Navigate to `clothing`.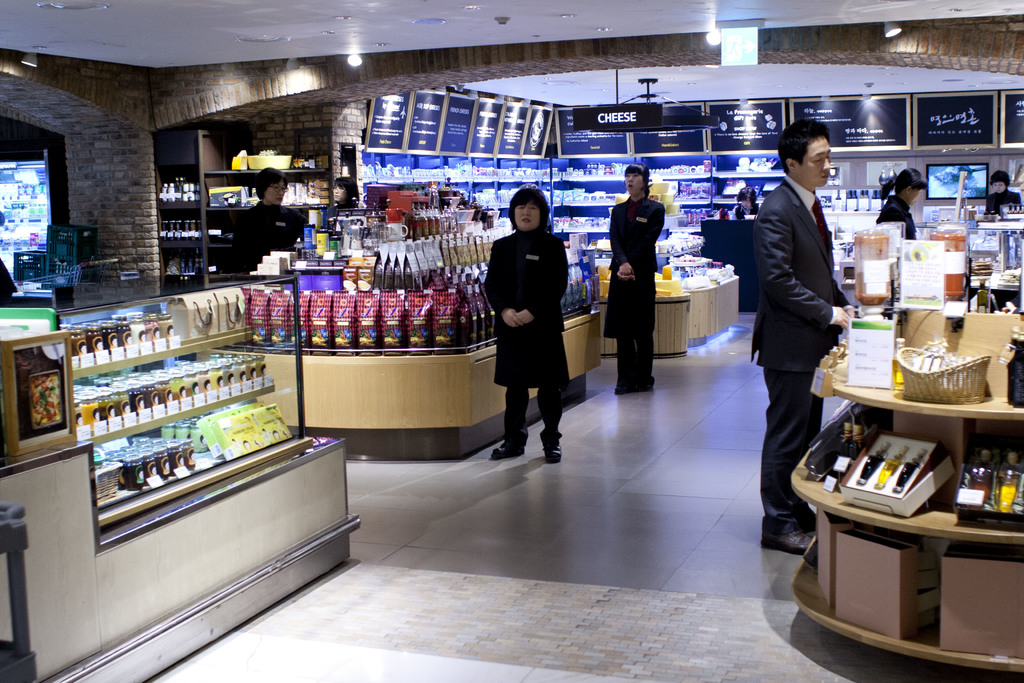
Navigation target: 487, 190, 577, 432.
